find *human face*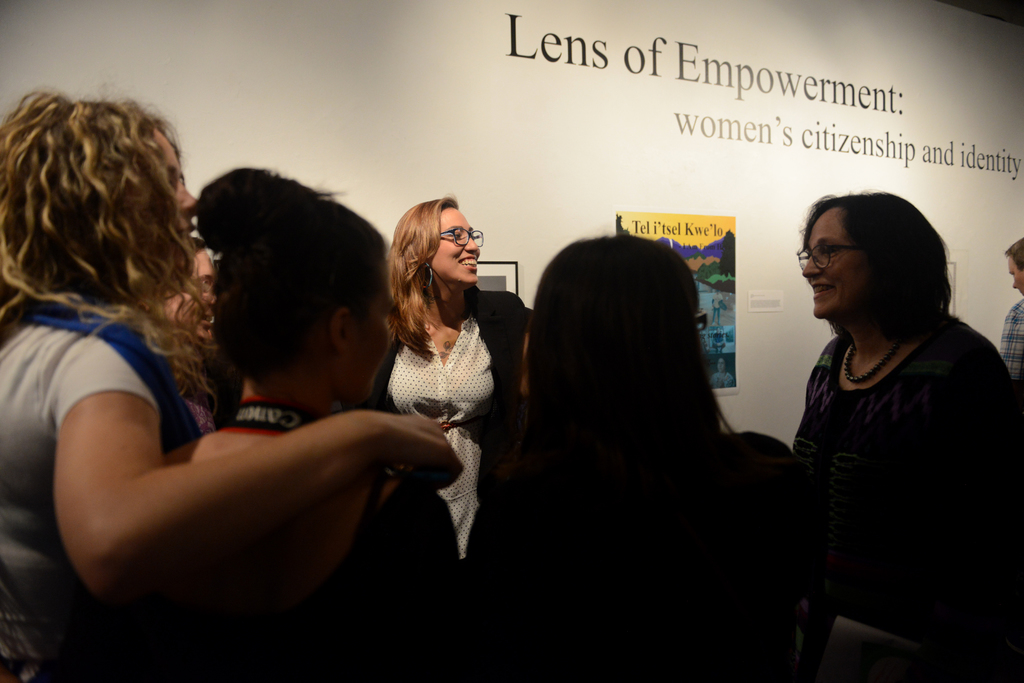
158/226/226/337
